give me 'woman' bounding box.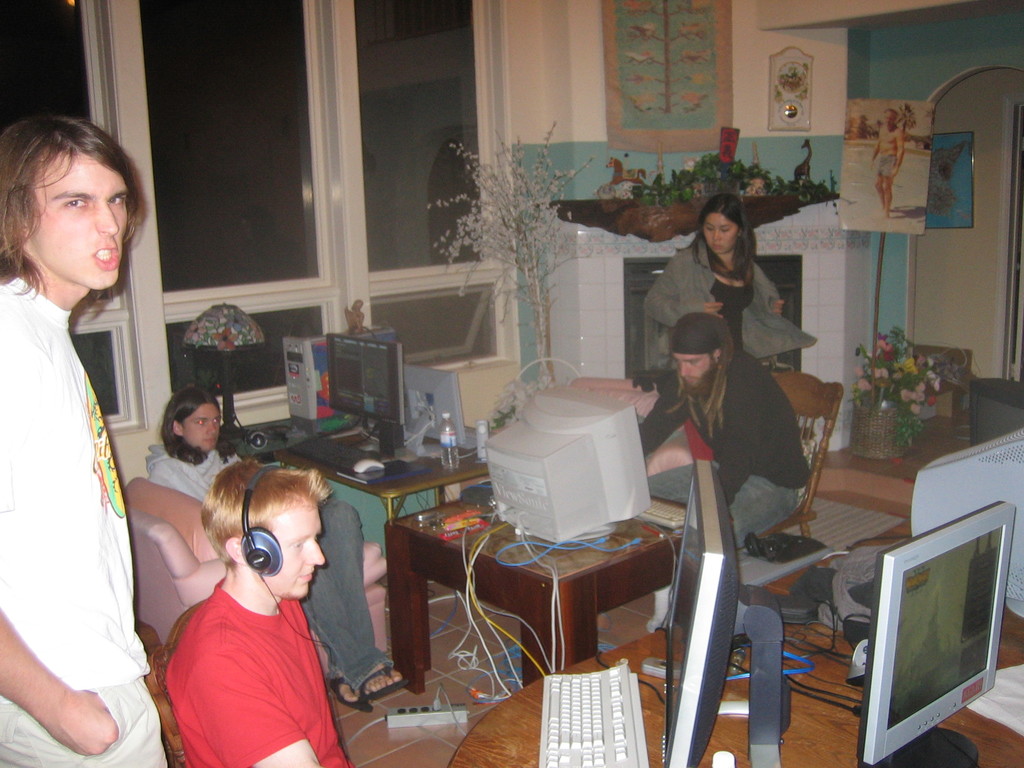
box=[653, 189, 796, 385].
